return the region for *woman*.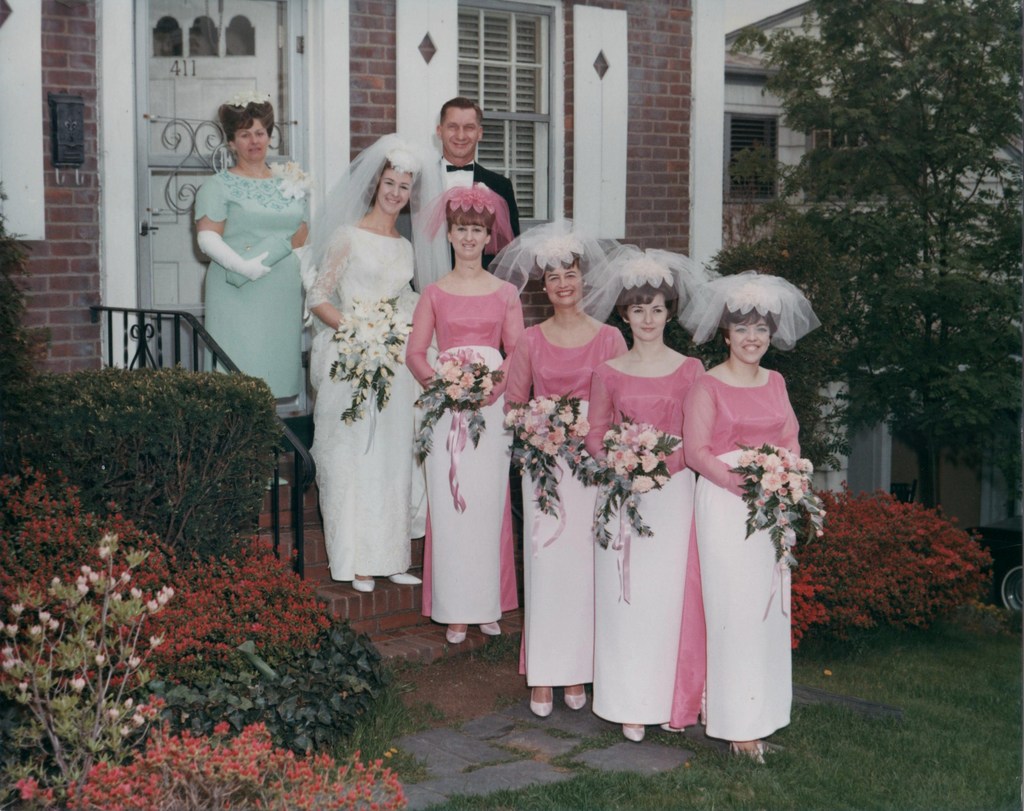
495, 212, 626, 725.
